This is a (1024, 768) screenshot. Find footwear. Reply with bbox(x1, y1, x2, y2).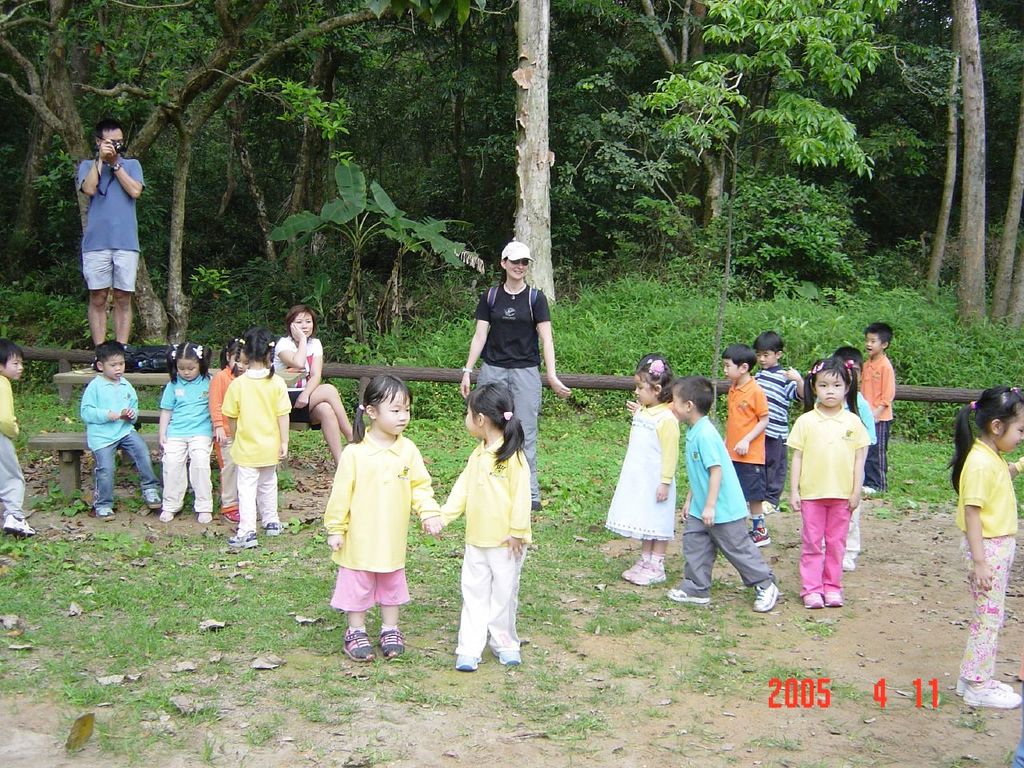
bbox(454, 654, 484, 674).
